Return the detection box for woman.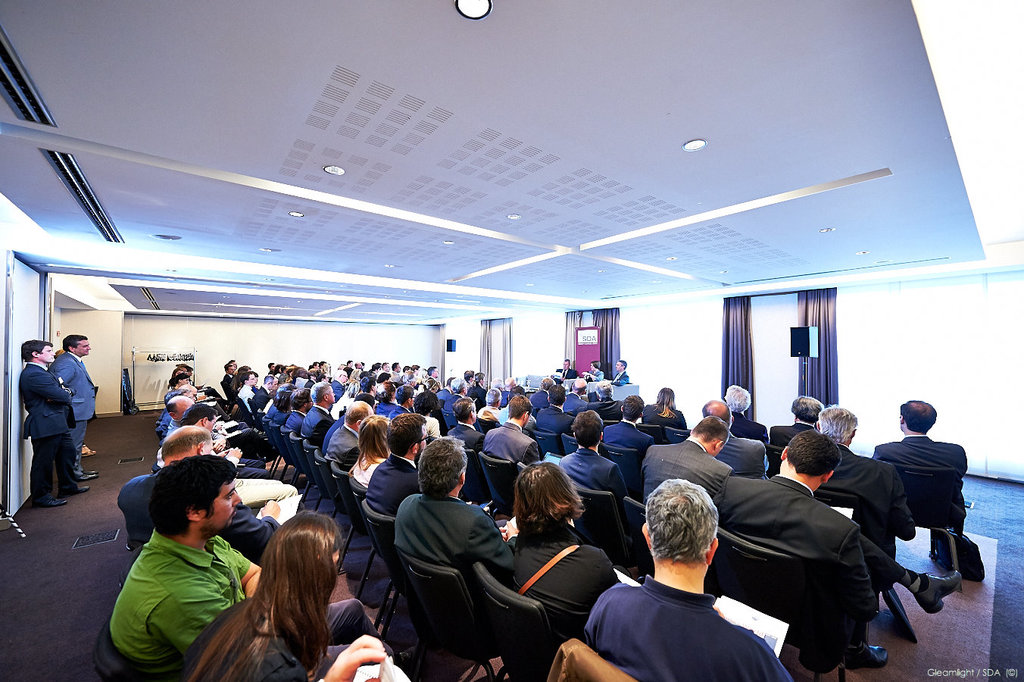
x1=196 y1=509 x2=357 y2=676.
